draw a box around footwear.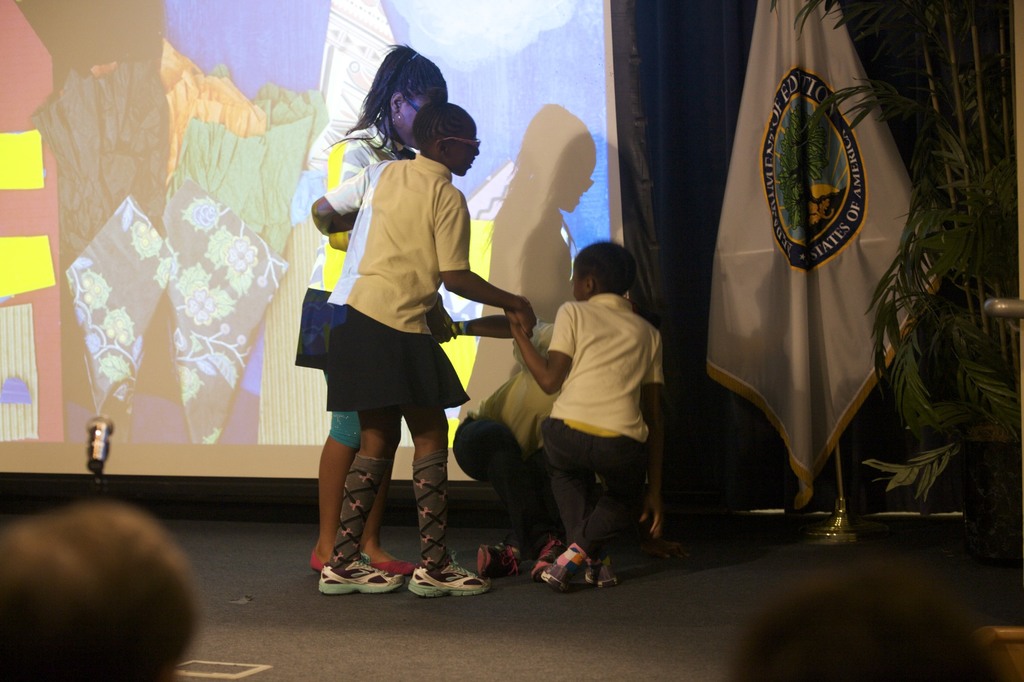
rect(529, 539, 566, 582).
